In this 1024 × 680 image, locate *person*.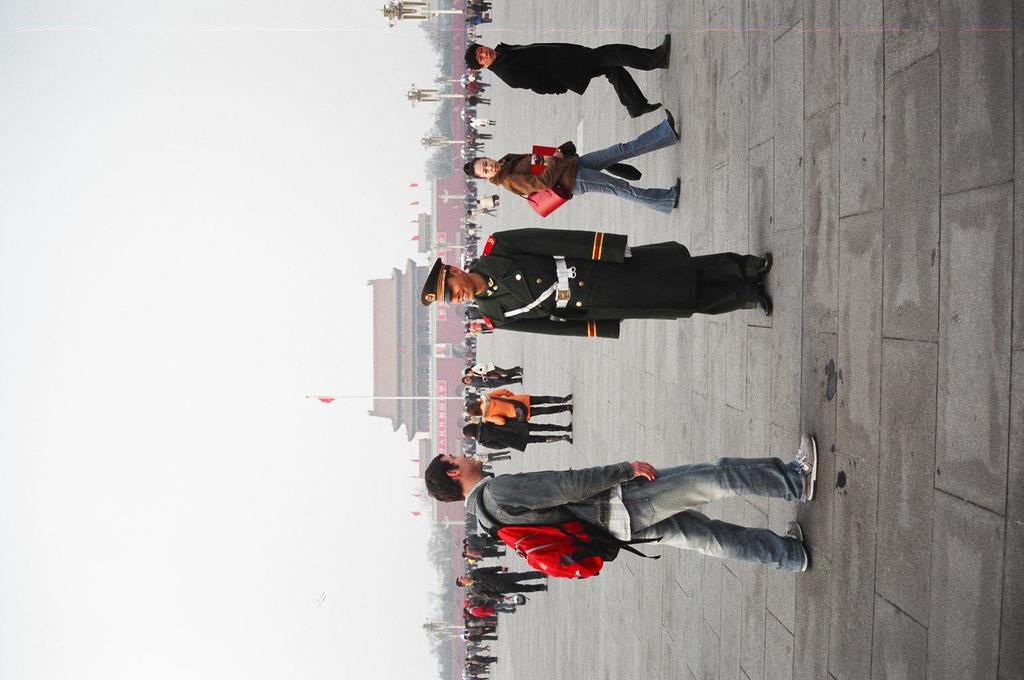
Bounding box: [x1=475, y1=390, x2=574, y2=419].
